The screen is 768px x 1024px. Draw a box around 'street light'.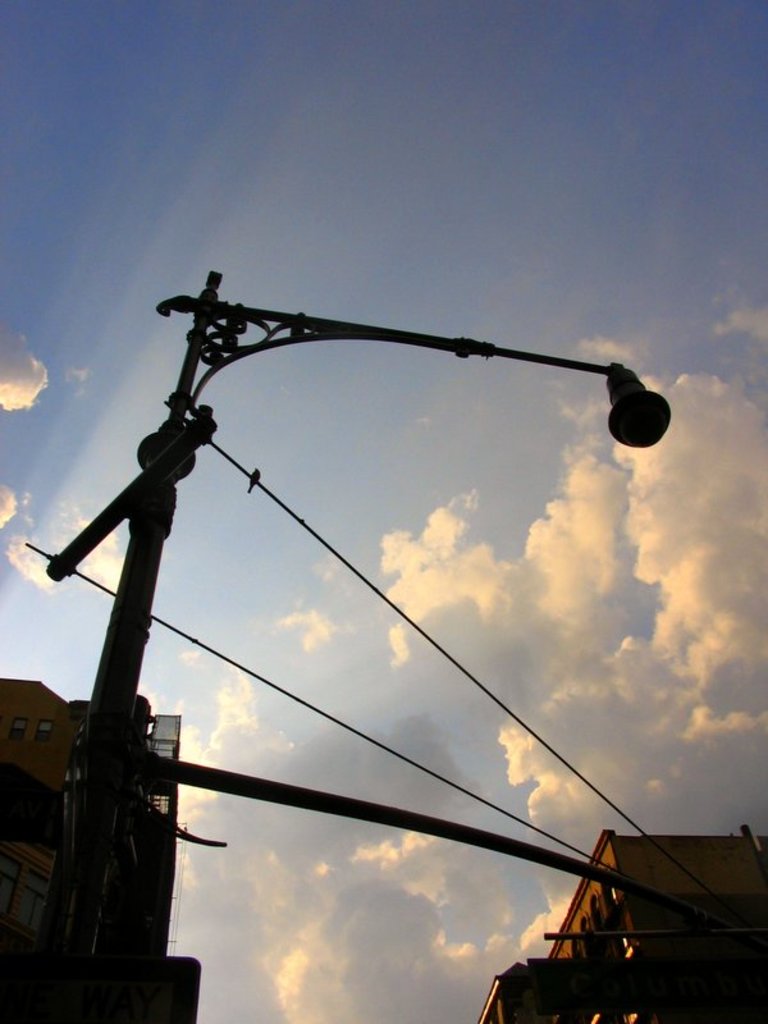
bbox(31, 197, 696, 1023).
